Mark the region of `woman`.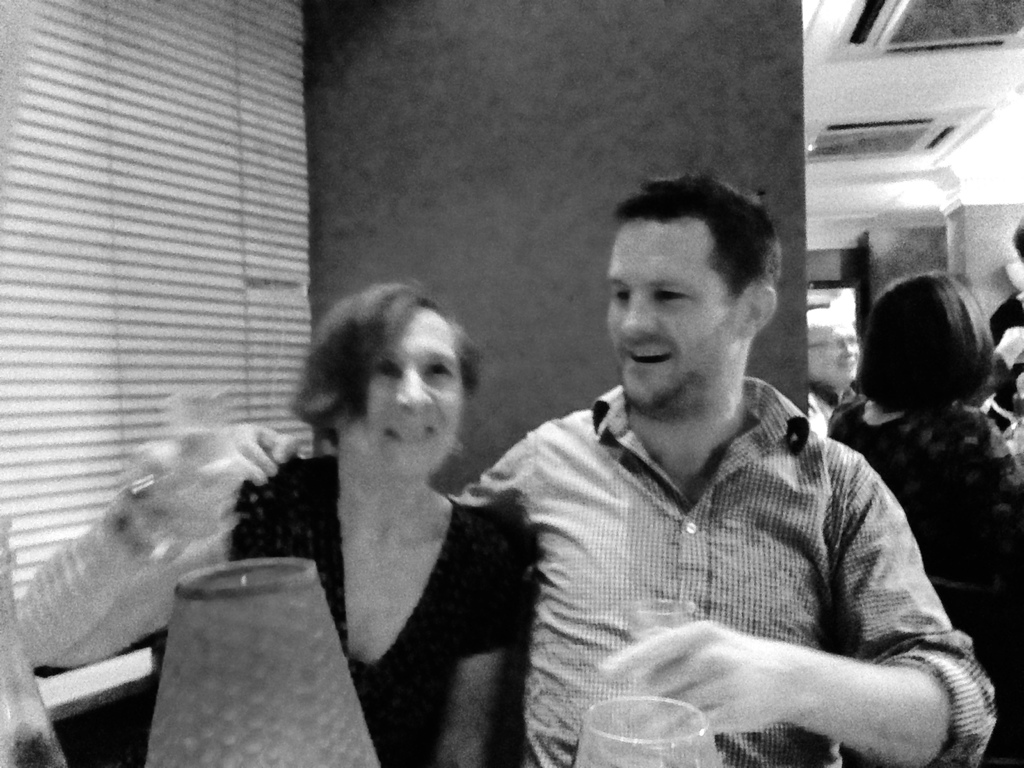
Region: rect(153, 204, 653, 764).
